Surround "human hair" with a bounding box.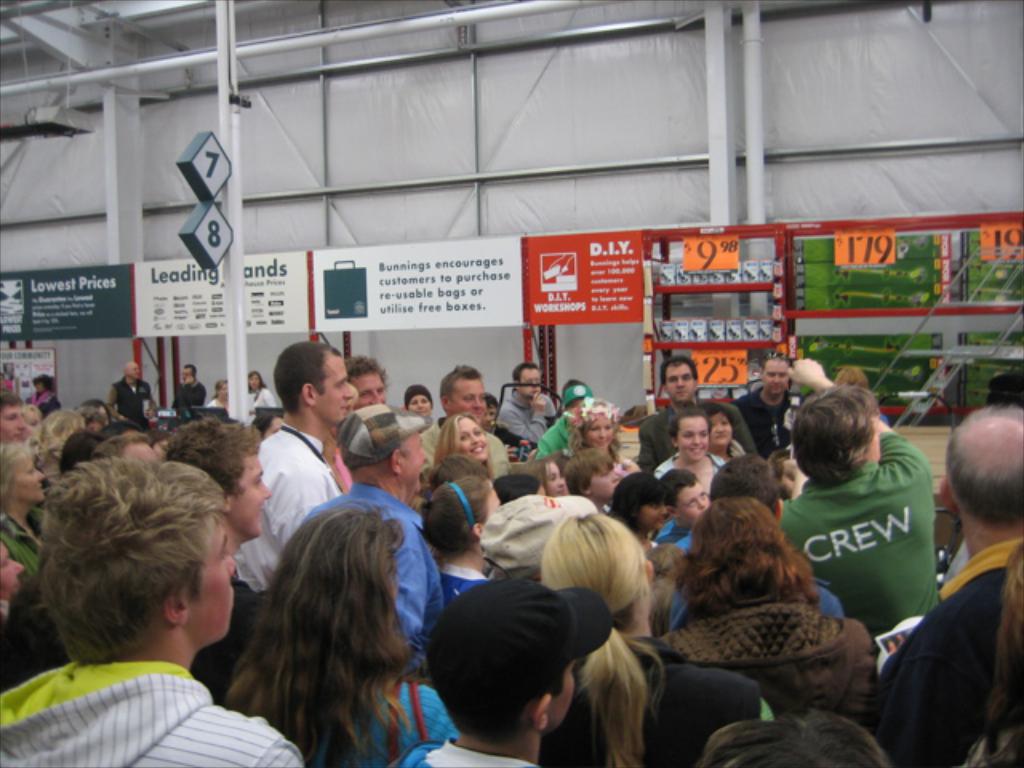
bbox(200, 501, 456, 767).
